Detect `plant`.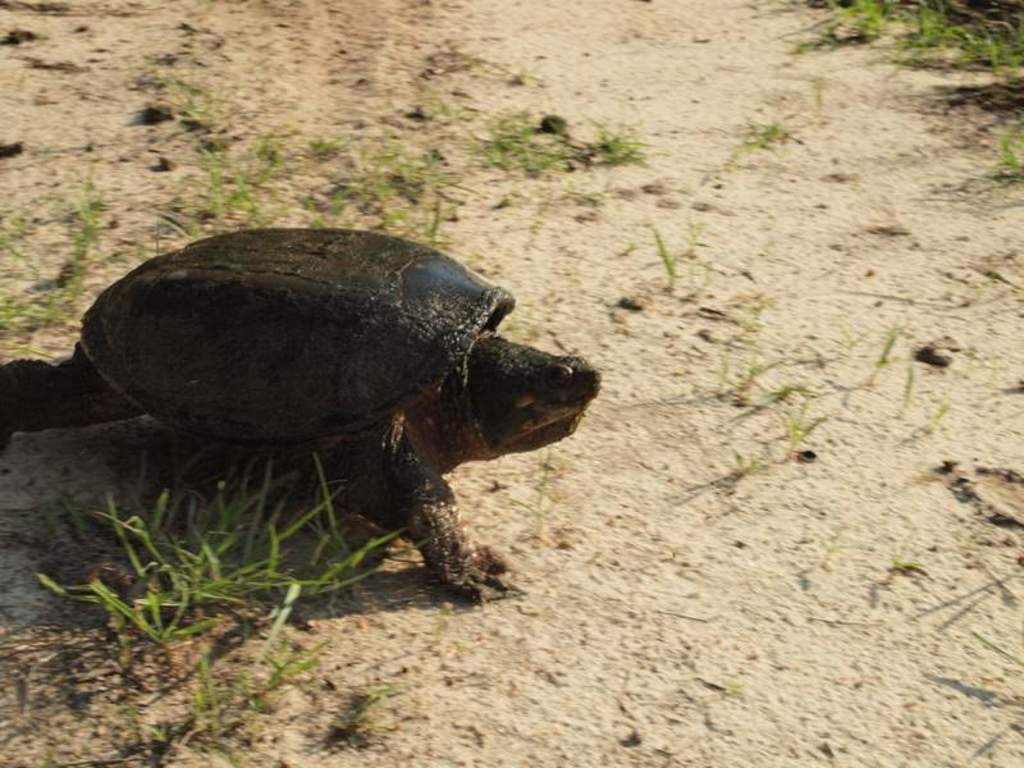
Detected at left=731, top=449, right=762, bottom=476.
